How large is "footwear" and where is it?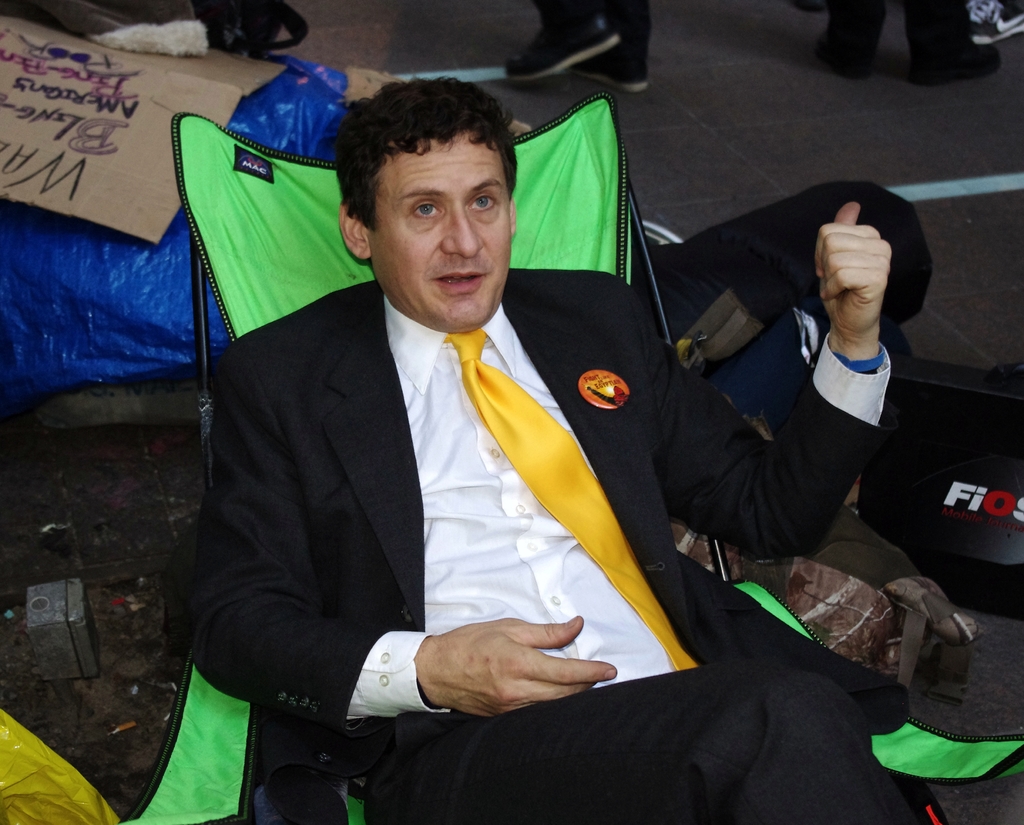
Bounding box: region(500, 15, 625, 87).
